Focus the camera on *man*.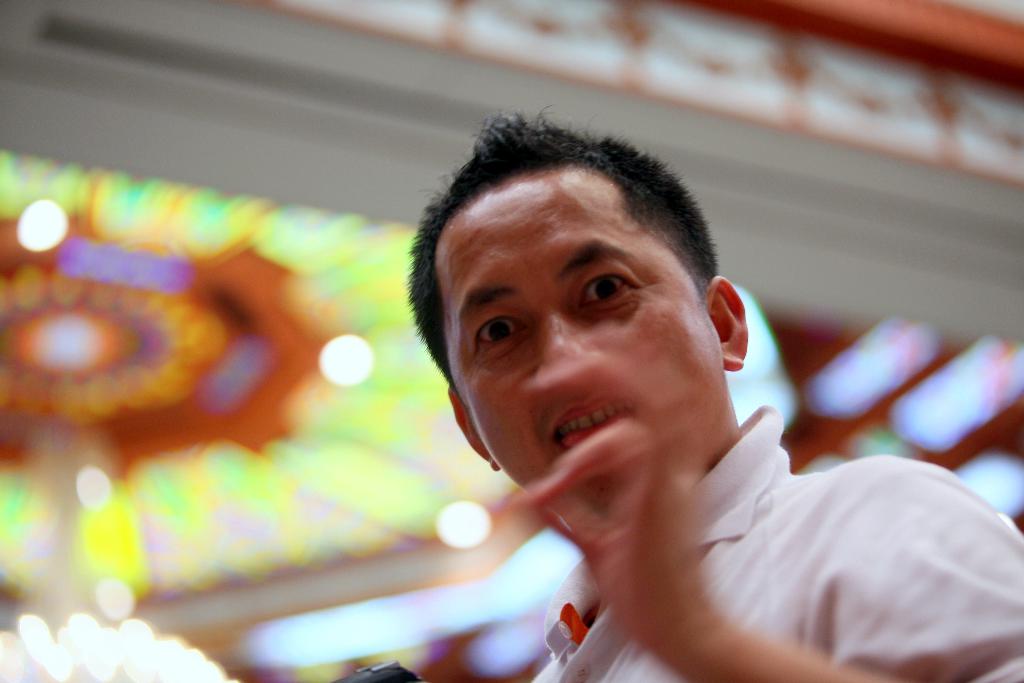
Focus region: (407, 101, 1023, 682).
